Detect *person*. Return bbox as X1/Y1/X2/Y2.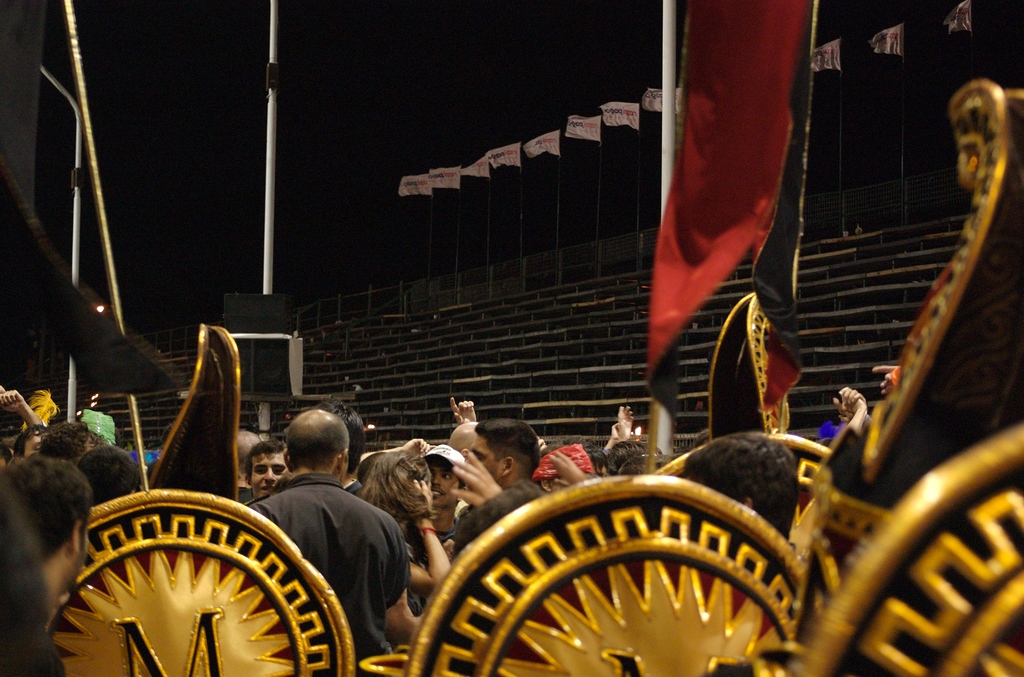
239/415/373/648.
